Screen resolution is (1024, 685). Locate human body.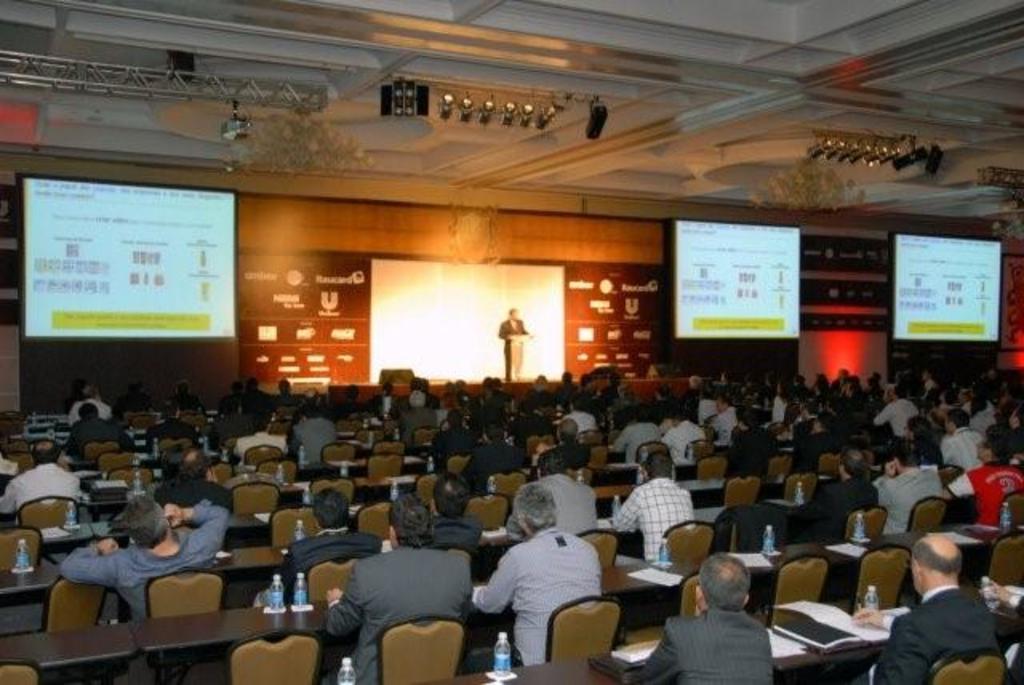
rect(771, 391, 795, 429).
